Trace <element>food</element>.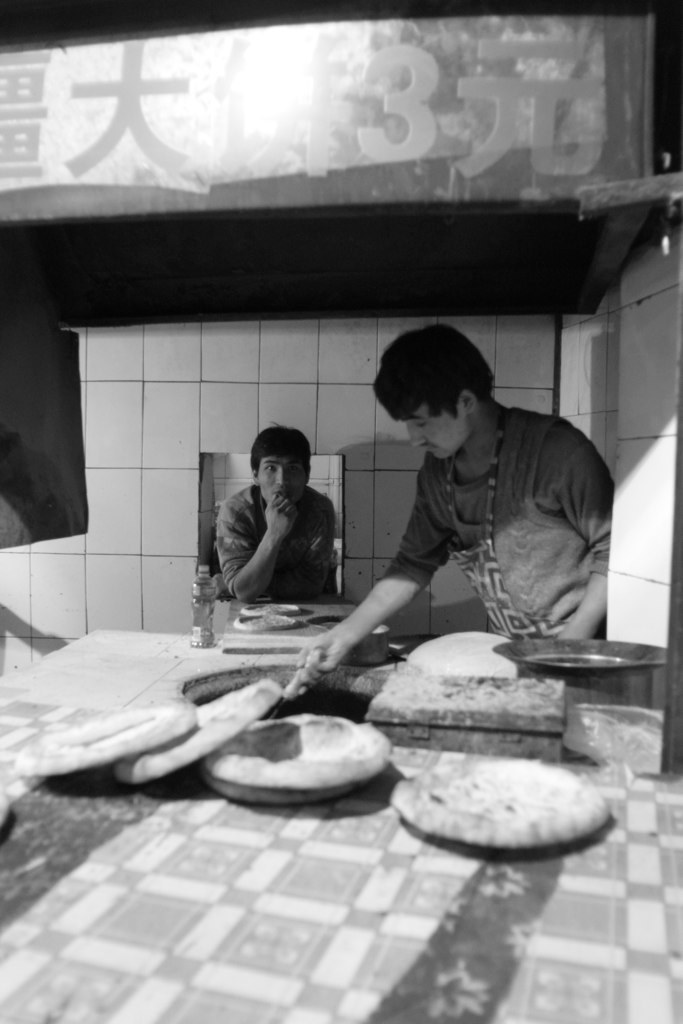
Traced to bbox=(387, 758, 612, 847).
